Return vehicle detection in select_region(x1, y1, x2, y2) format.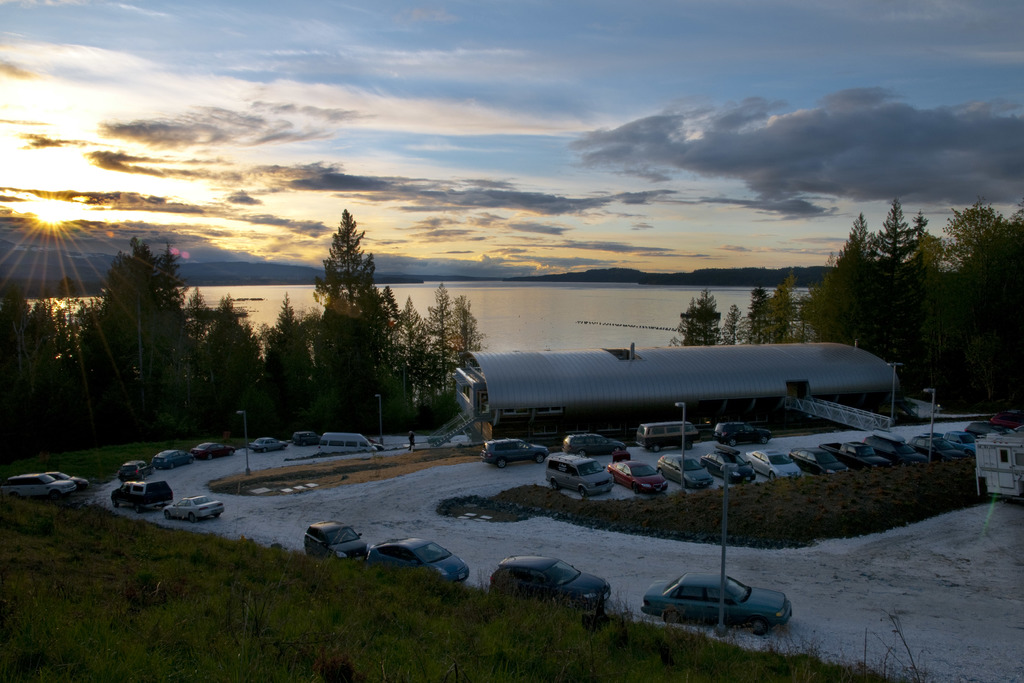
select_region(712, 424, 774, 449).
